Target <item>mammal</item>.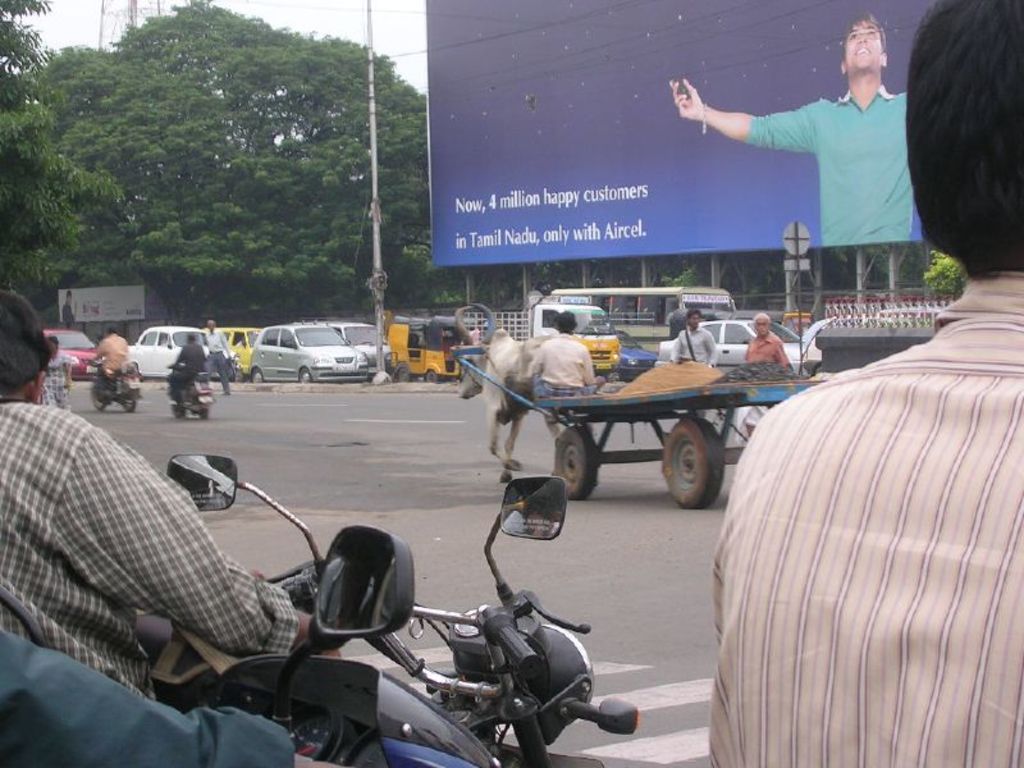
Target region: detection(87, 326, 132, 388).
